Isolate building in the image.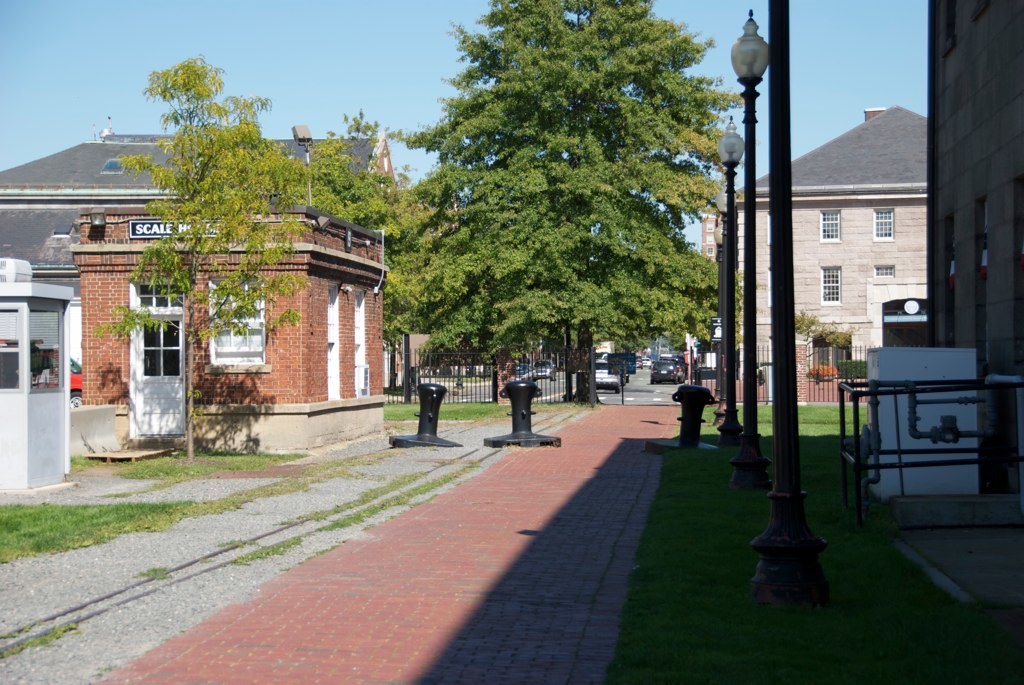
Isolated region: region(0, 142, 407, 464).
